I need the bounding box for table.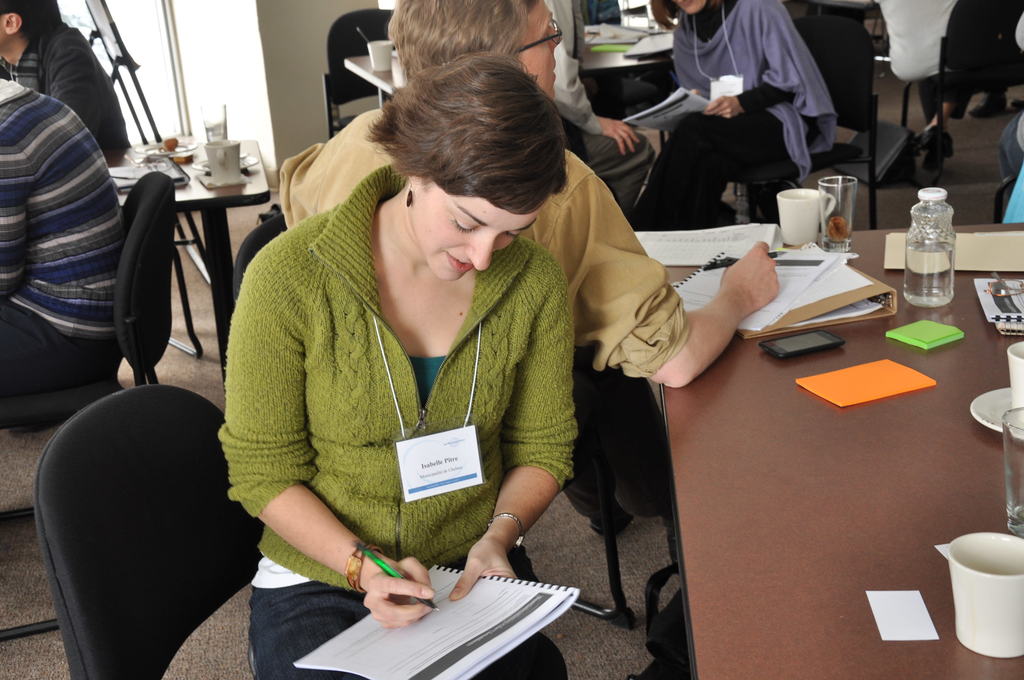
Here it is: box(346, 19, 680, 103).
